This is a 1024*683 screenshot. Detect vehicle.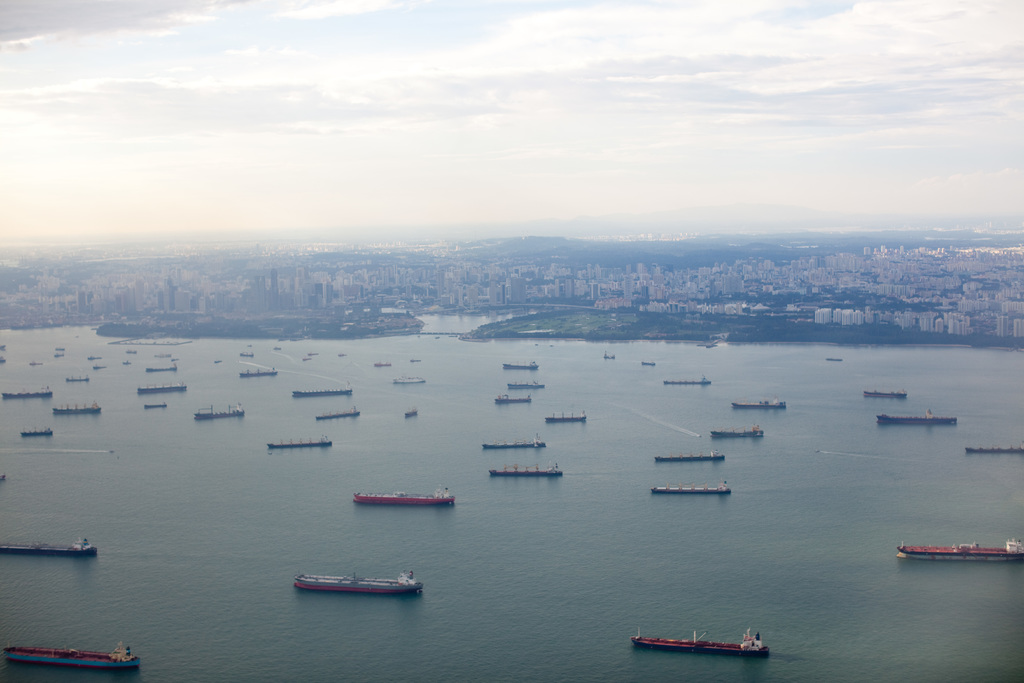
Rect(651, 483, 733, 497).
